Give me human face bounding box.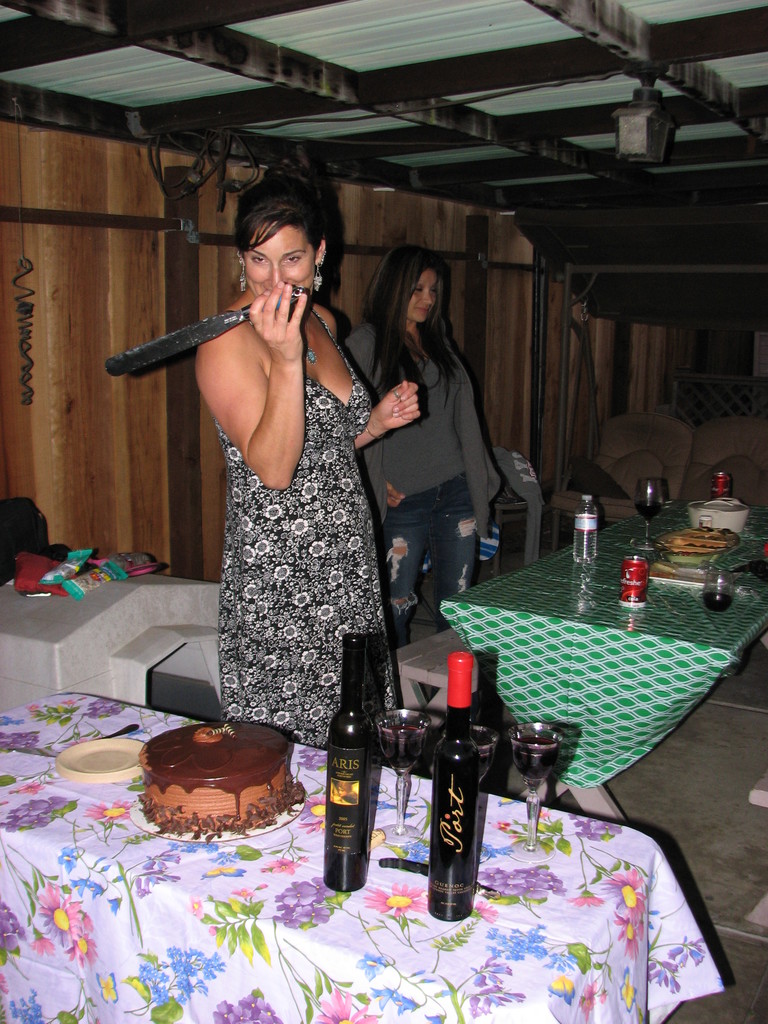
244:225:314:298.
